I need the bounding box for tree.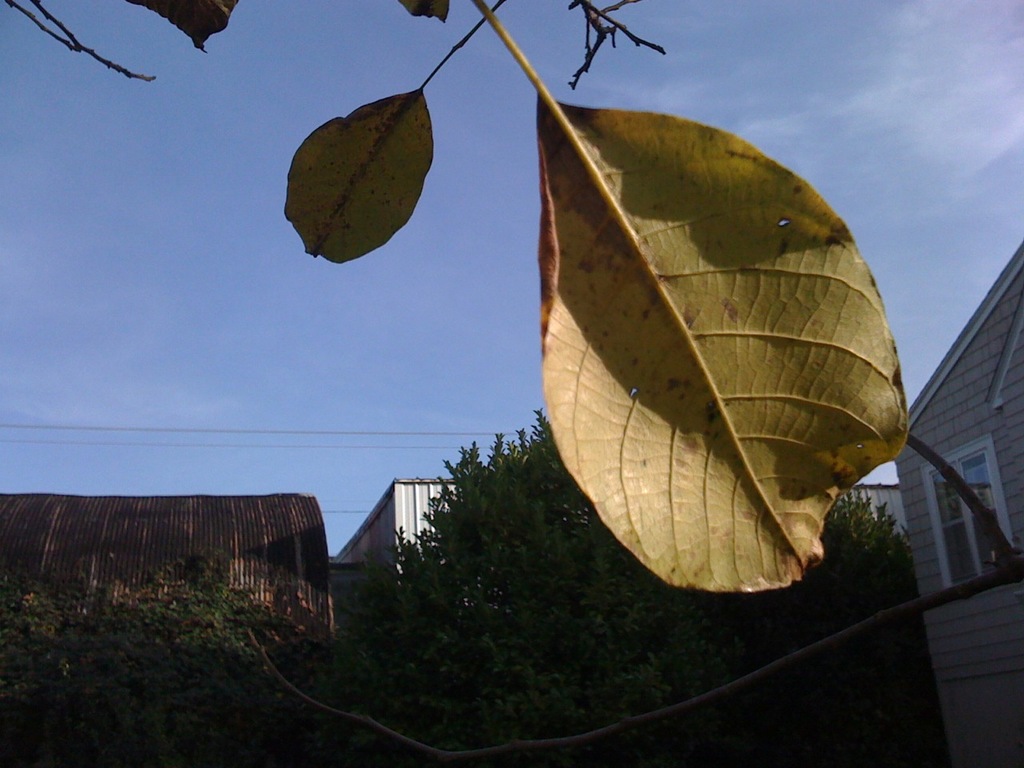
Here it is: box=[361, 405, 914, 767].
